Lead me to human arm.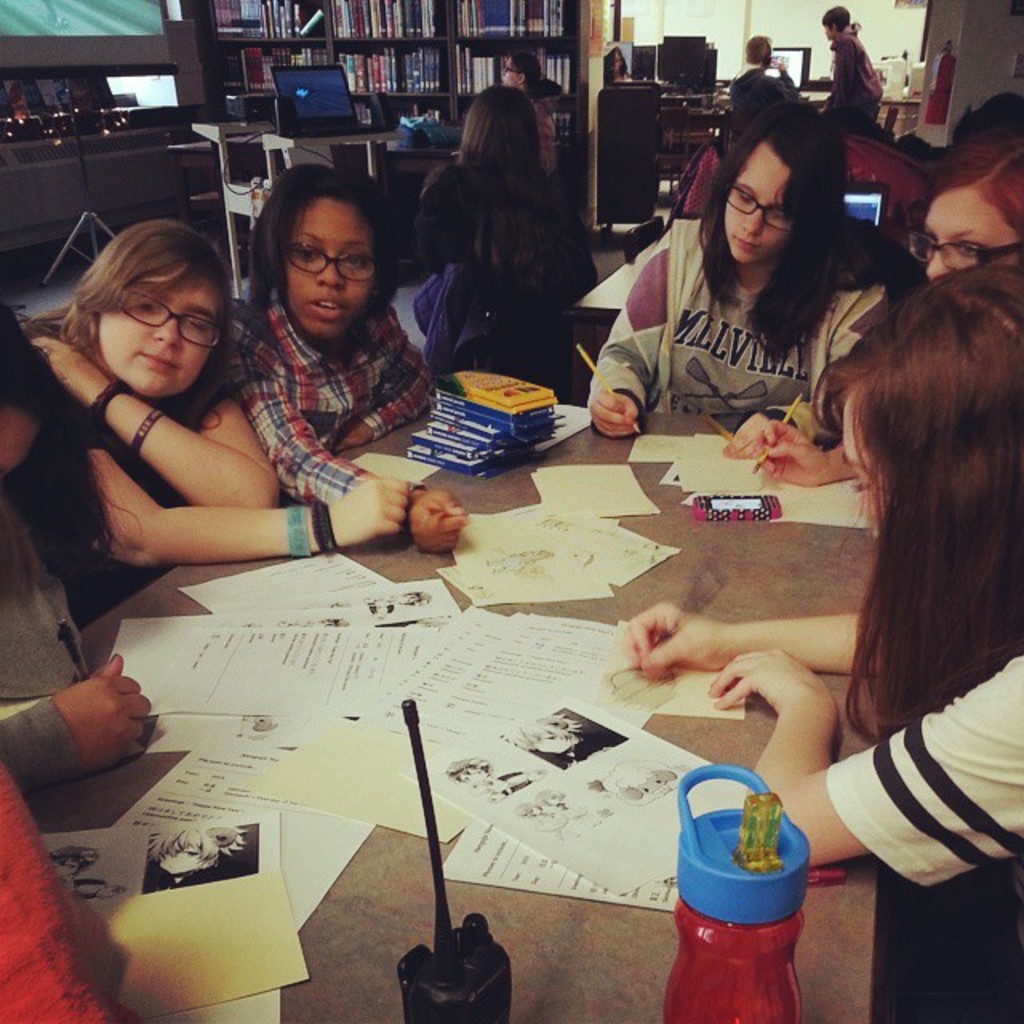
Lead to detection(0, 650, 154, 803).
